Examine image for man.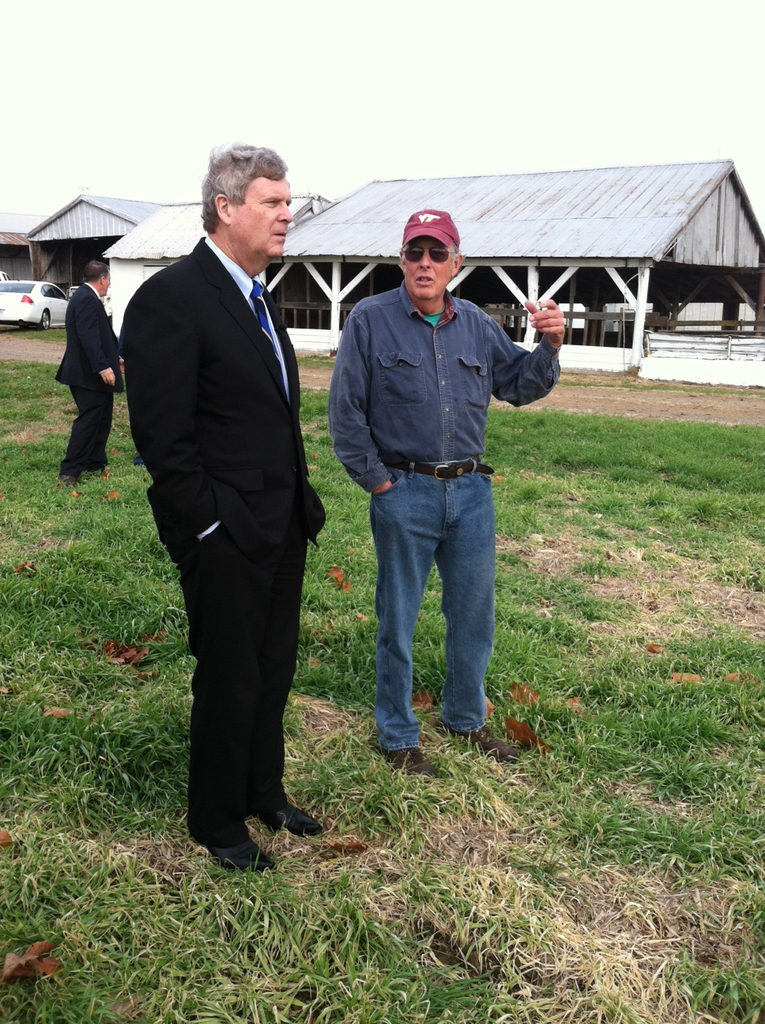
Examination result: 51/255/126/493.
